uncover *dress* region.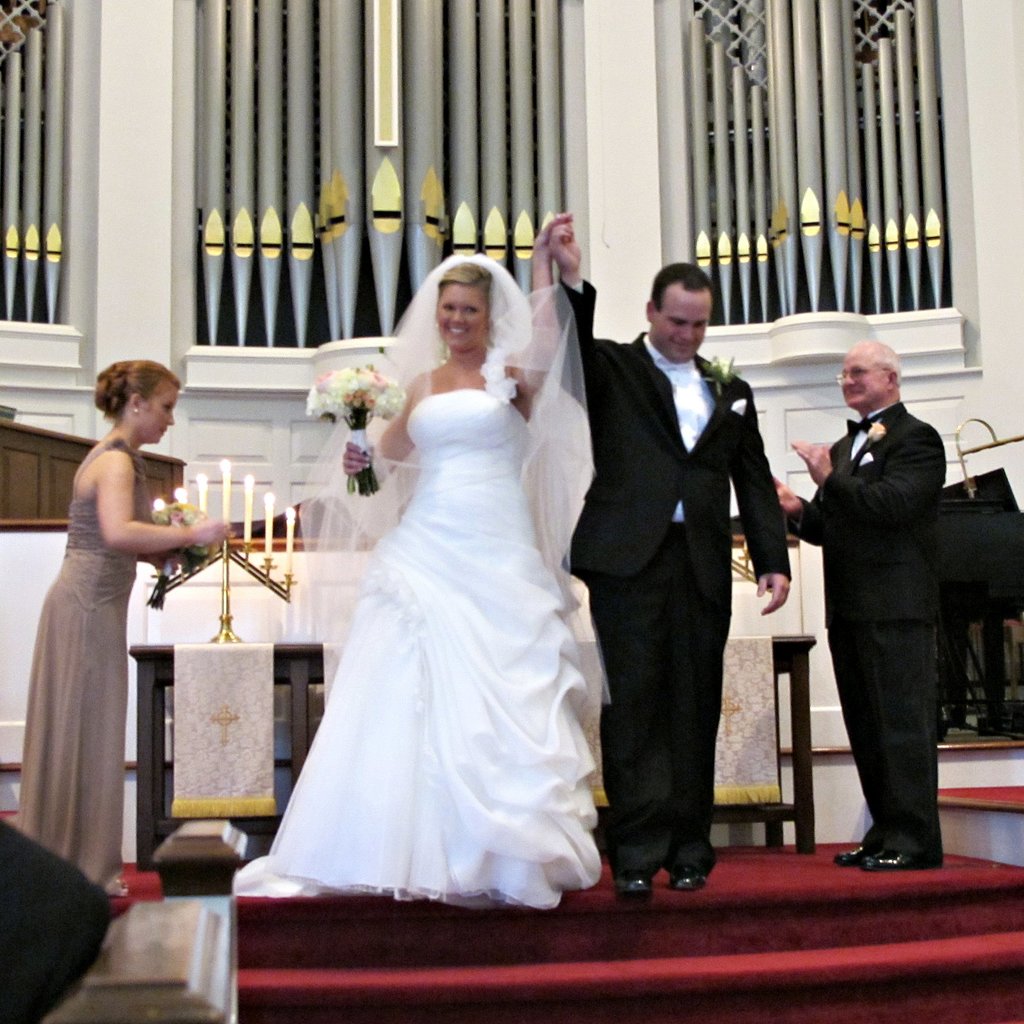
Uncovered: BBox(18, 440, 156, 893).
